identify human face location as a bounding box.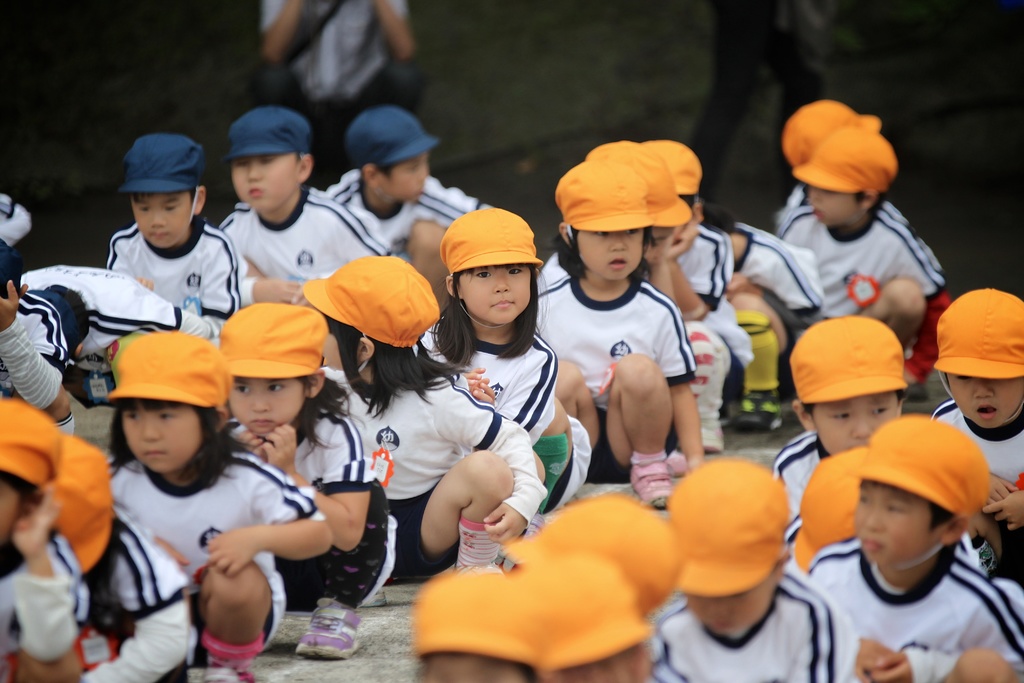
BBox(124, 408, 198, 470).
